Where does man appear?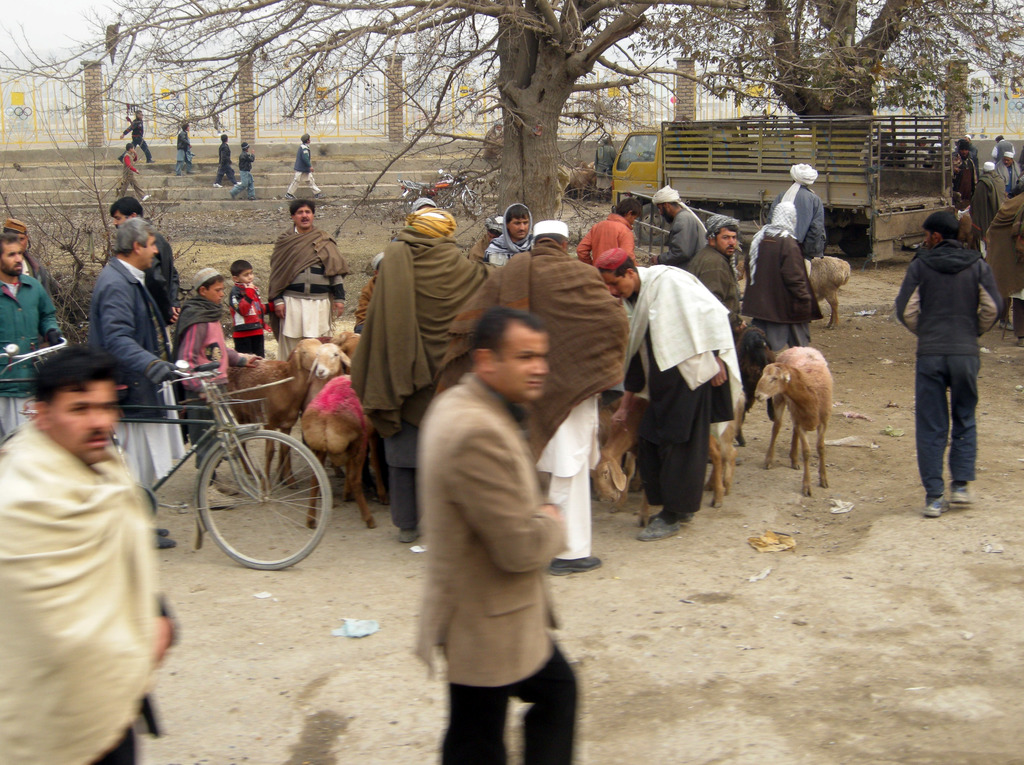
Appears at box=[83, 213, 211, 560].
